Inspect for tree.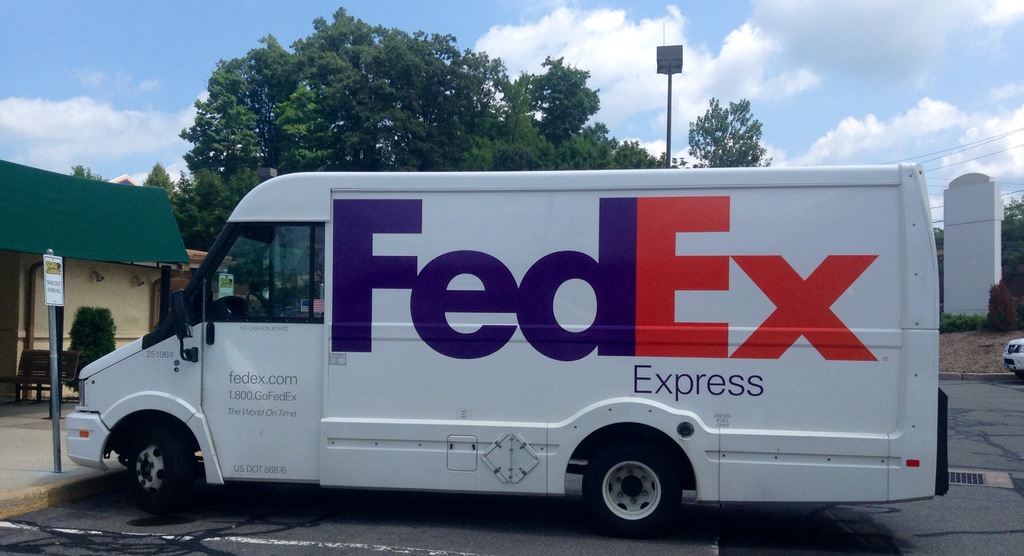
Inspection: detection(934, 225, 950, 251).
